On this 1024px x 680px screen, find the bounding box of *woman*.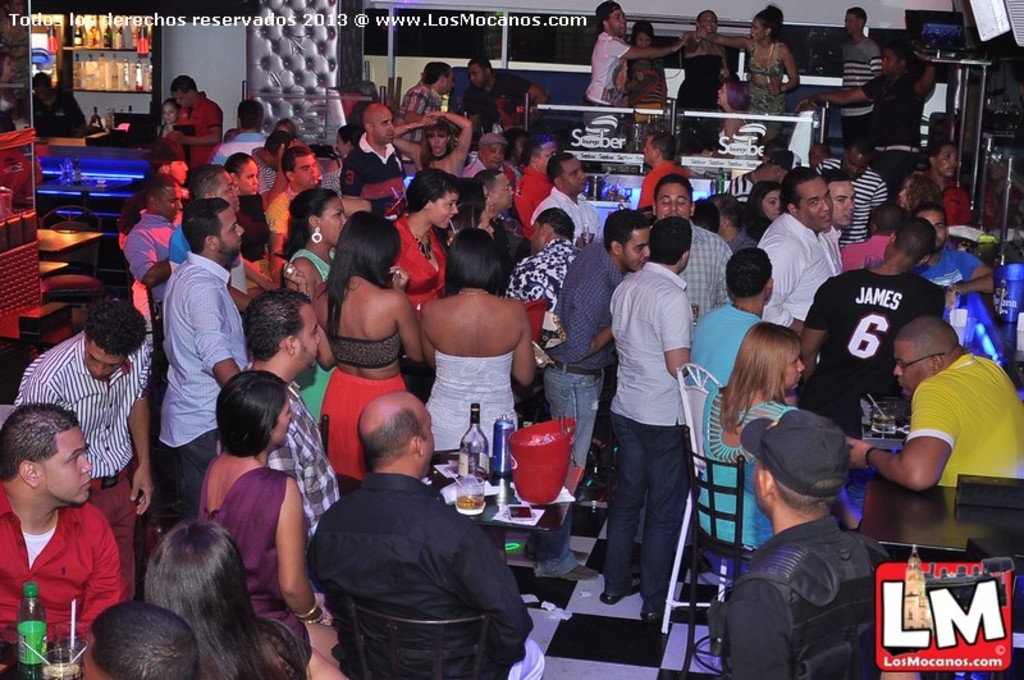
Bounding box: (273,117,300,143).
